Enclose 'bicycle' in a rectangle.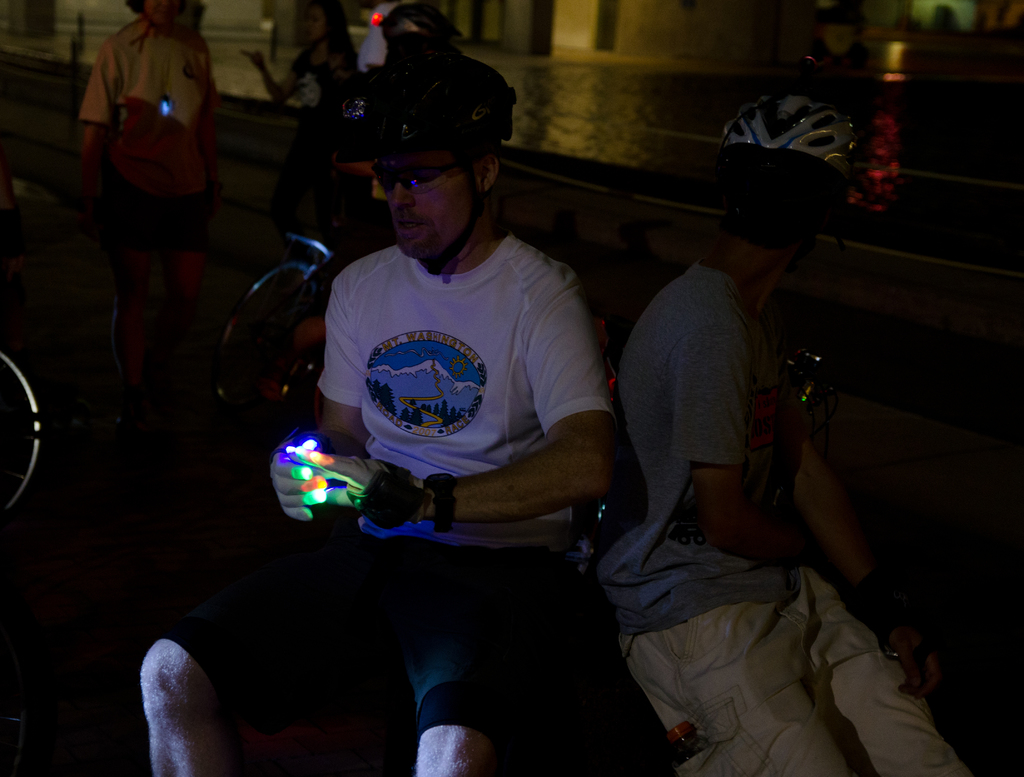
(left=788, top=347, right=835, bottom=452).
